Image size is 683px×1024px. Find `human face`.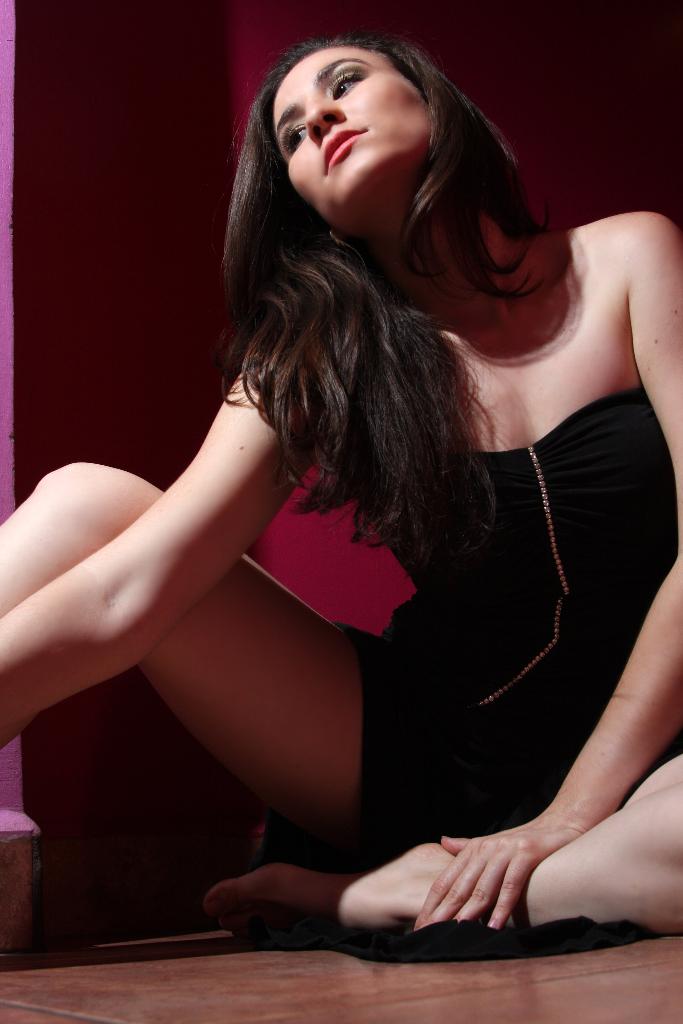
273, 45, 438, 218.
